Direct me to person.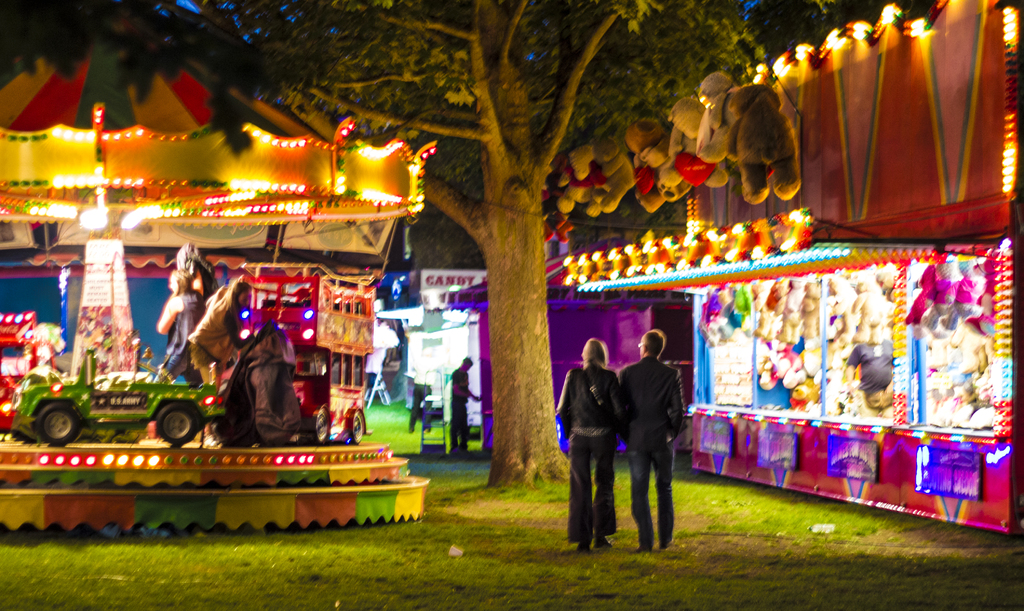
Direction: (450, 354, 477, 454).
